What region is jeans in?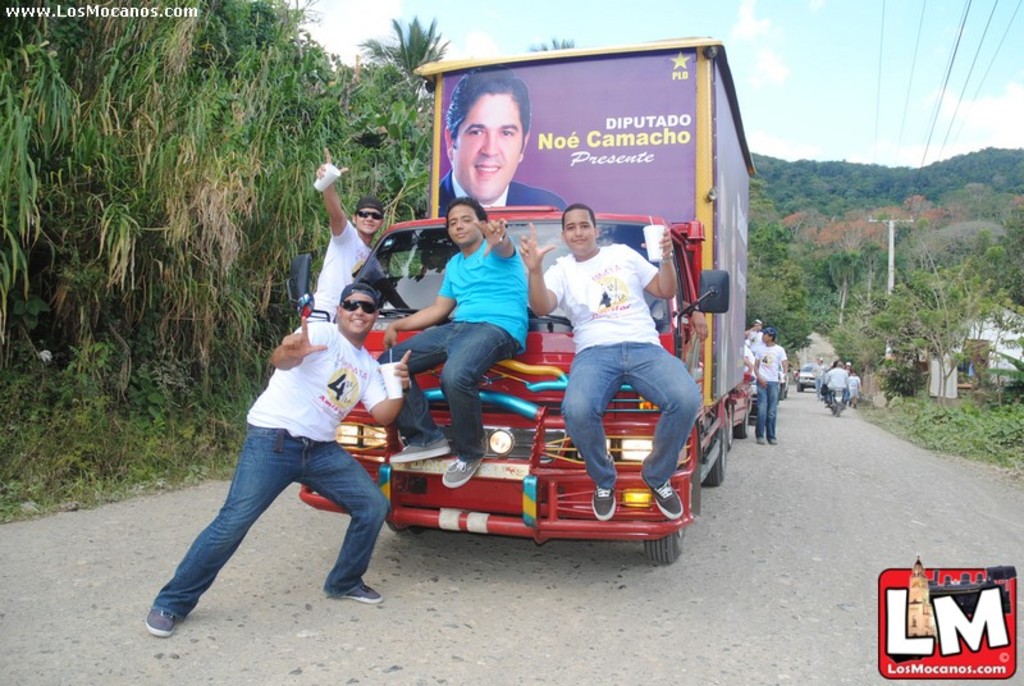
rect(758, 380, 777, 439).
